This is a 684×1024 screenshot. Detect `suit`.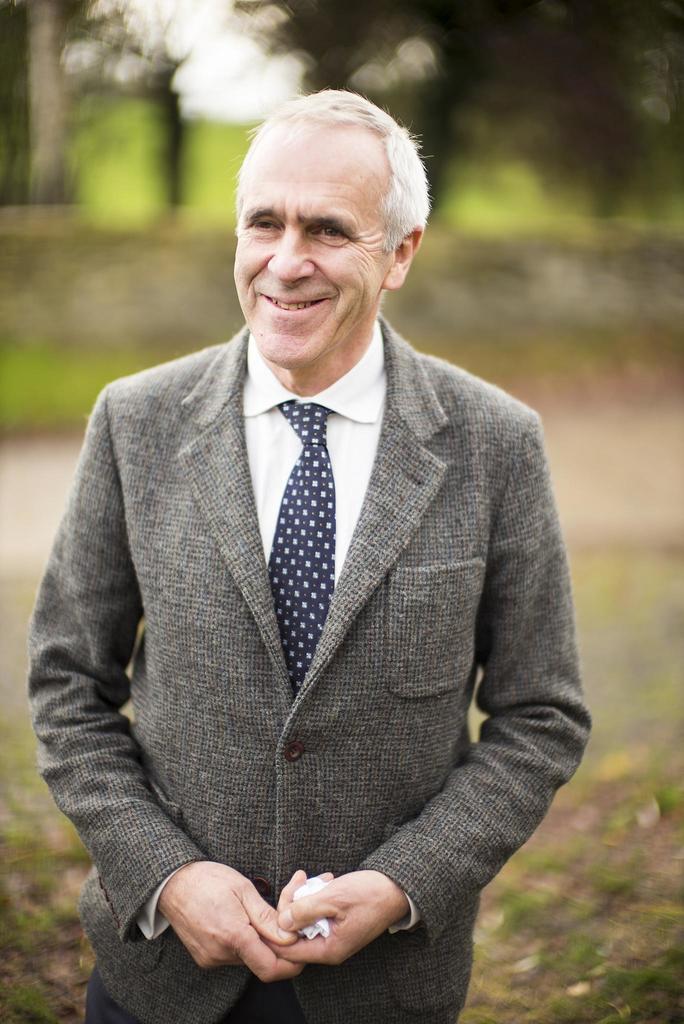
(x1=38, y1=188, x2=574, y2=1023).
